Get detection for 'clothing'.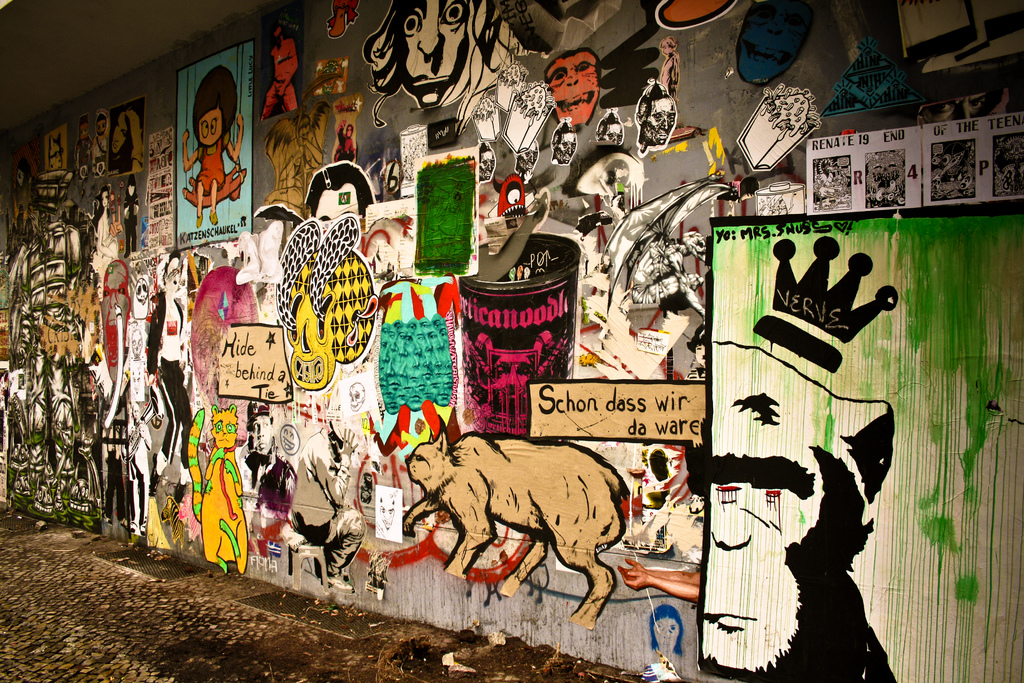
Detection: 75 138 95 167.
